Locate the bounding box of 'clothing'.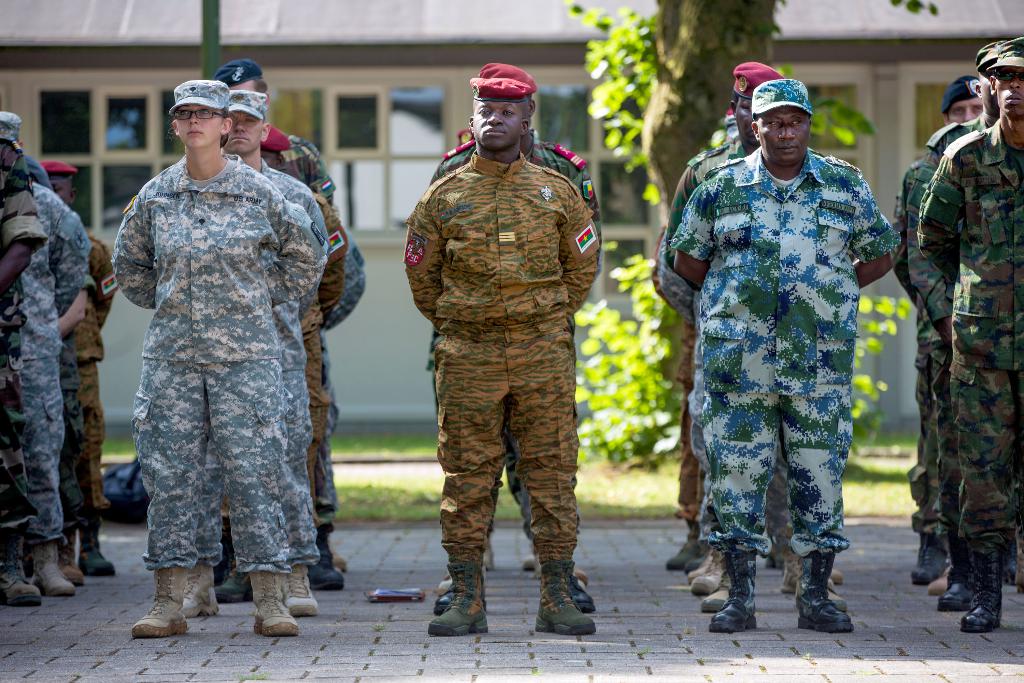
Bounding box: l=401, t=142, r=601, b=559.
